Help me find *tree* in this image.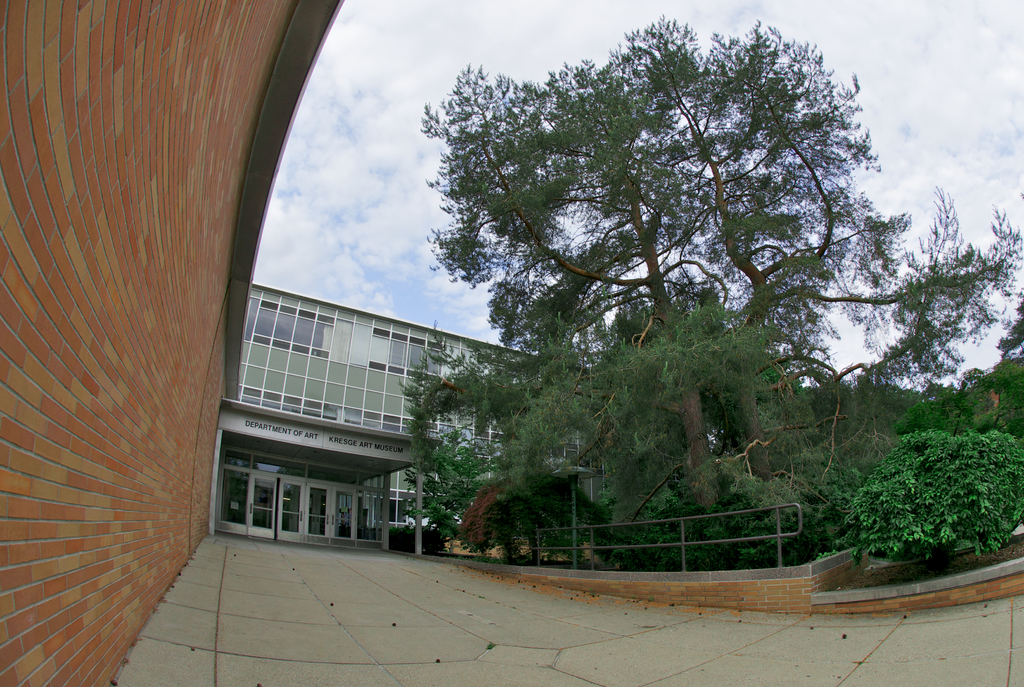
Found it: box=[703, 288, 776, 498].
